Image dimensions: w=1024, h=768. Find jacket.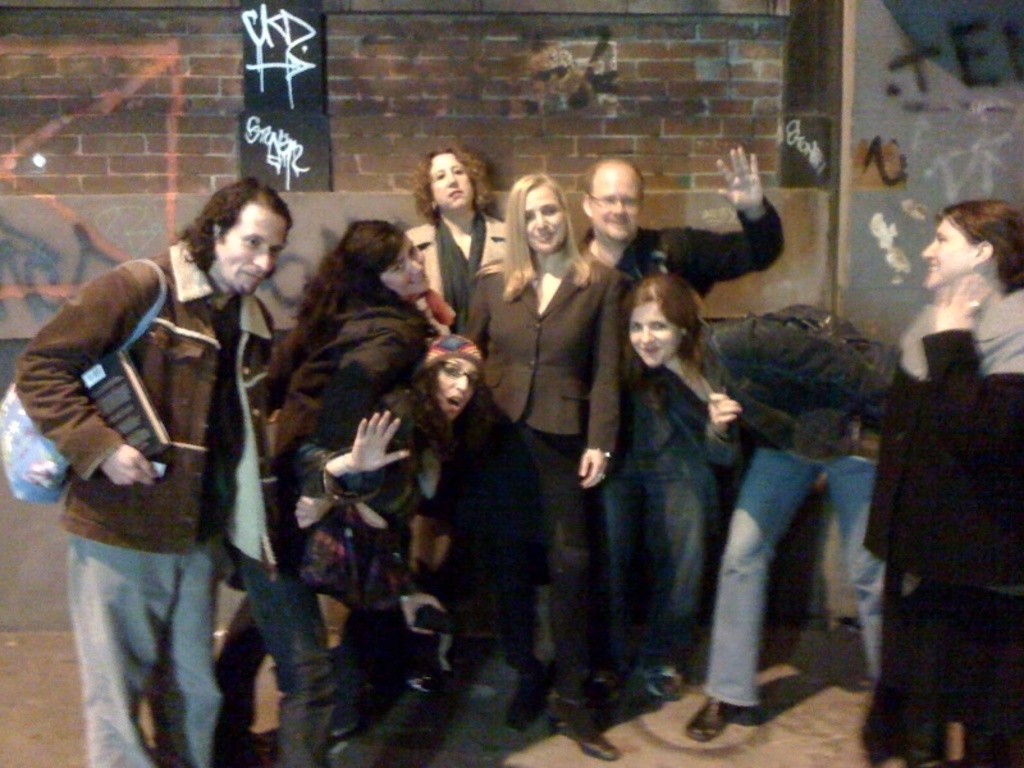
[x1=33, y1=189, x2=296, y2=609].
